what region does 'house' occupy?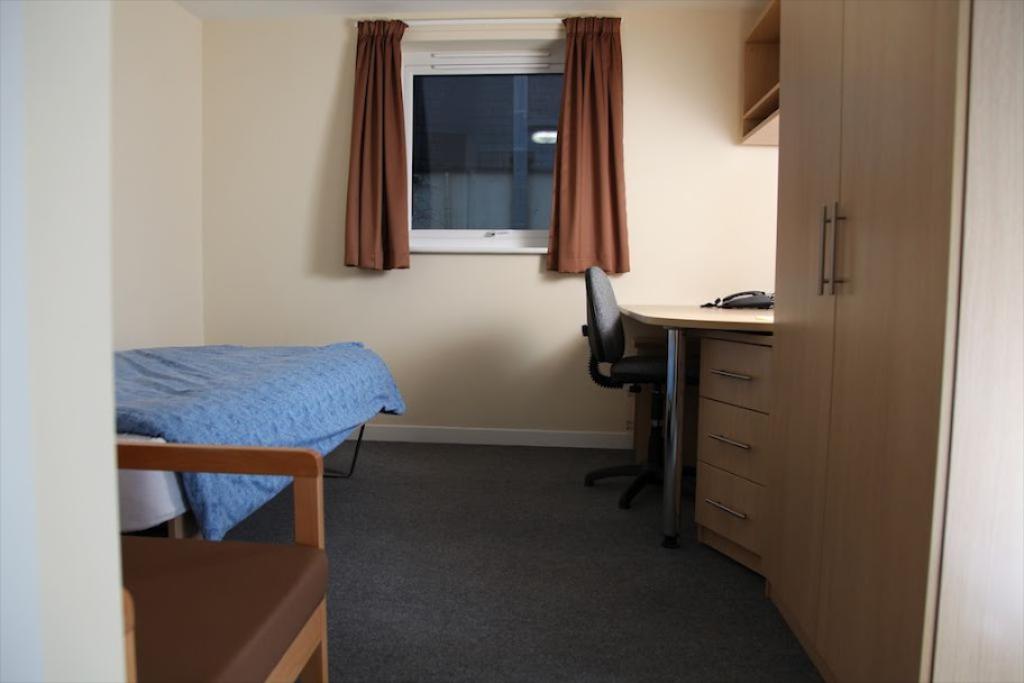
<region>0, 0, 1023, 682</region>.
